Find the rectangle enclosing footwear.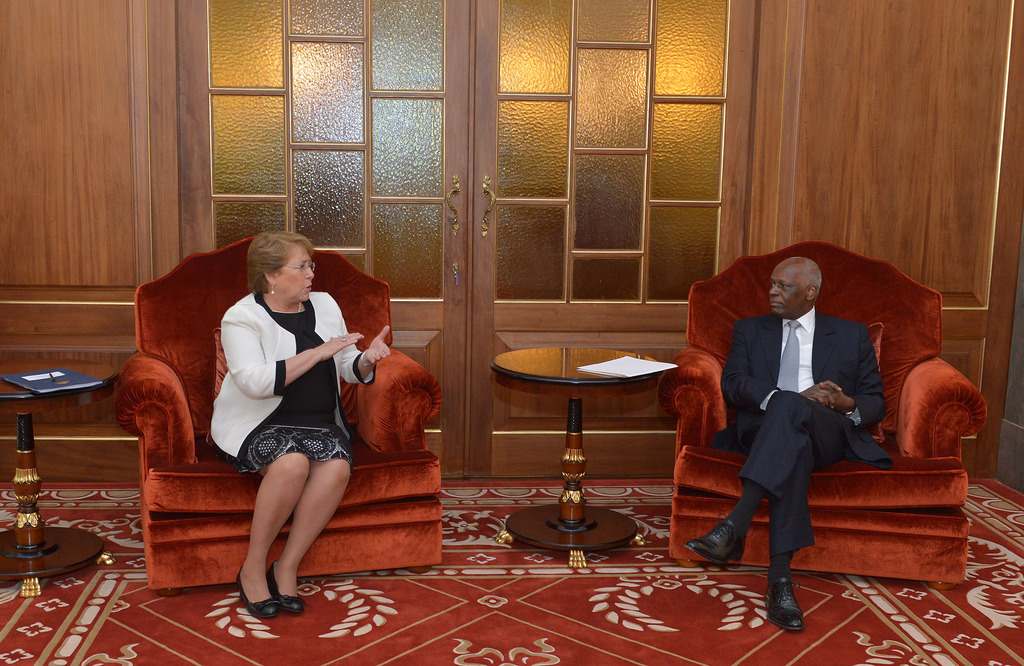
265:557:307:616.
